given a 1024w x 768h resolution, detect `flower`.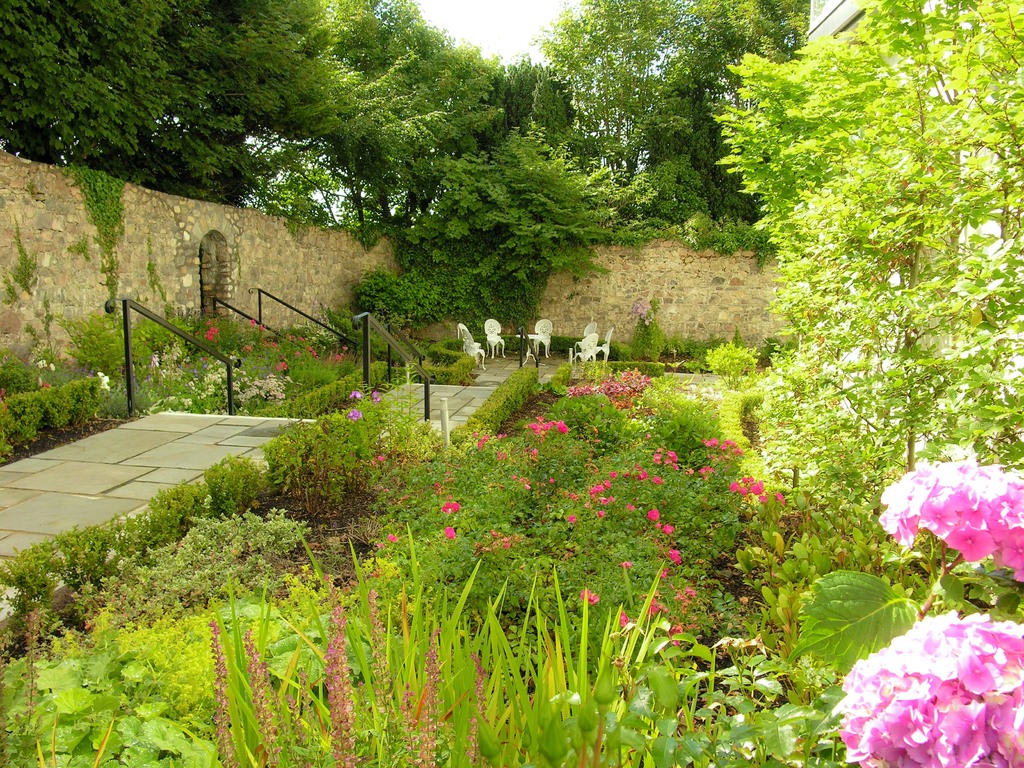
select_region(880, 457, 1023, 579).
